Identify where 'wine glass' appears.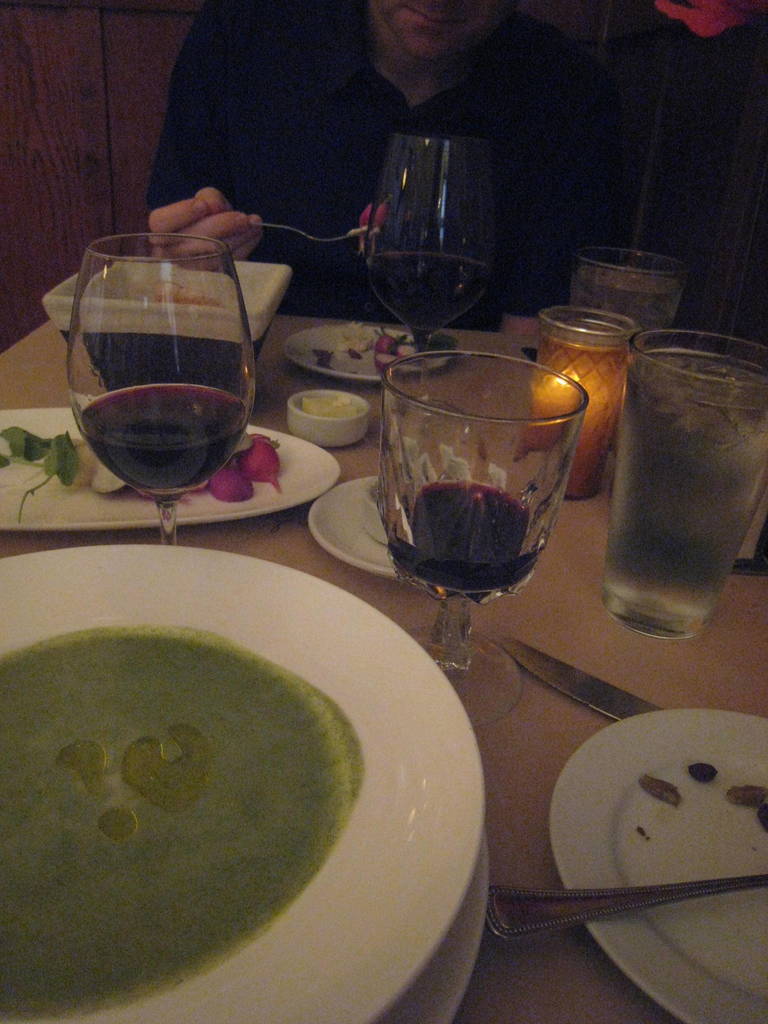
Appears at 365/132/499/371.
